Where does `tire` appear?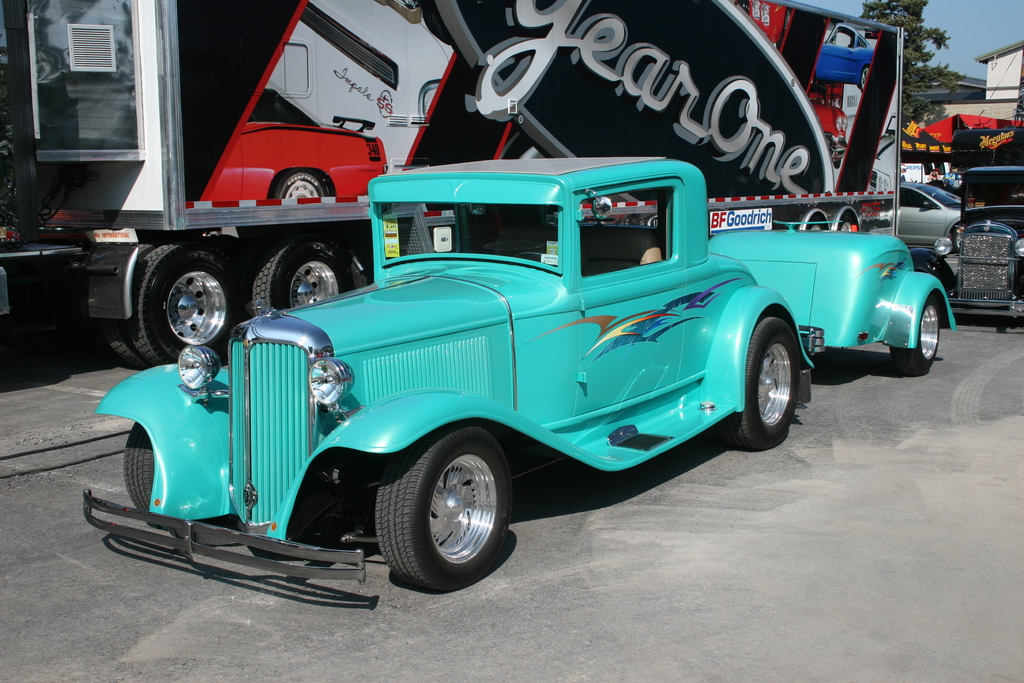
Appears at <bbox>104, 325, 151, 368</bbox>.
